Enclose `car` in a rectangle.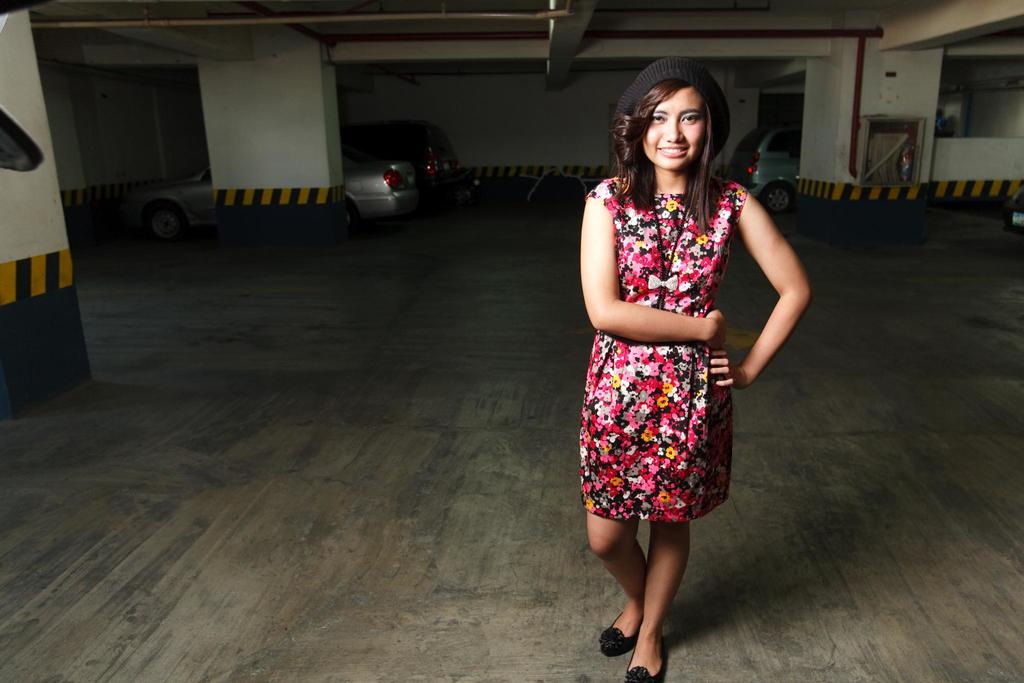
(1003,177,1023,235).
